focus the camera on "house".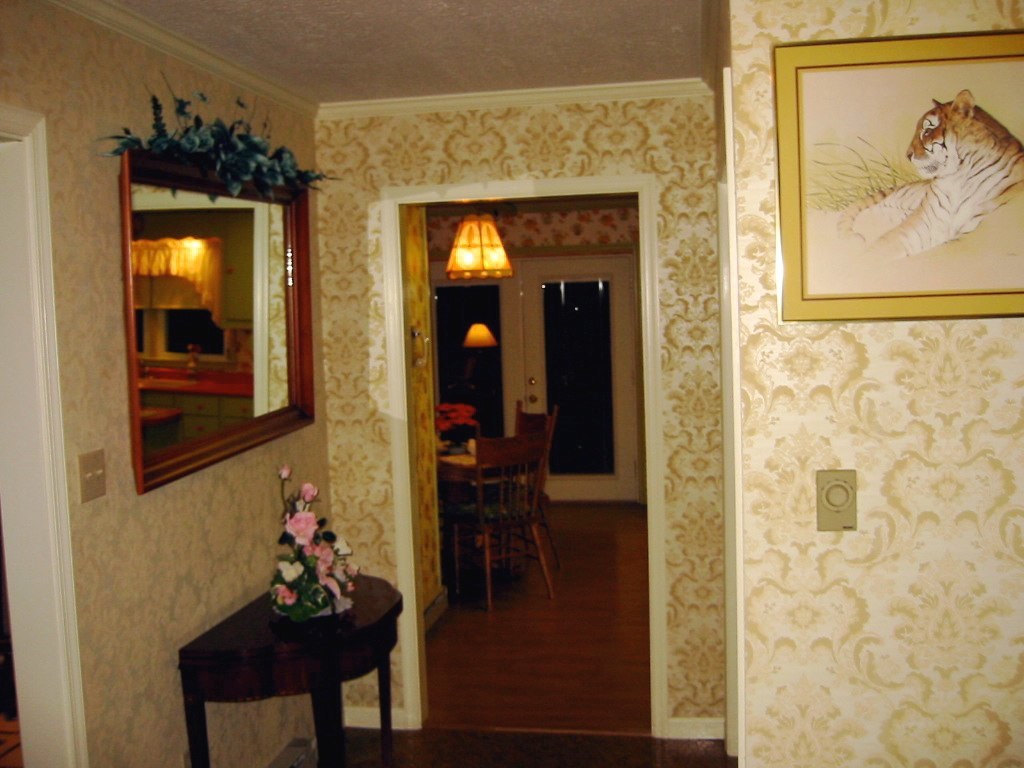
Focus region: x1=0, y1=0, x2=1023, y2=767.
